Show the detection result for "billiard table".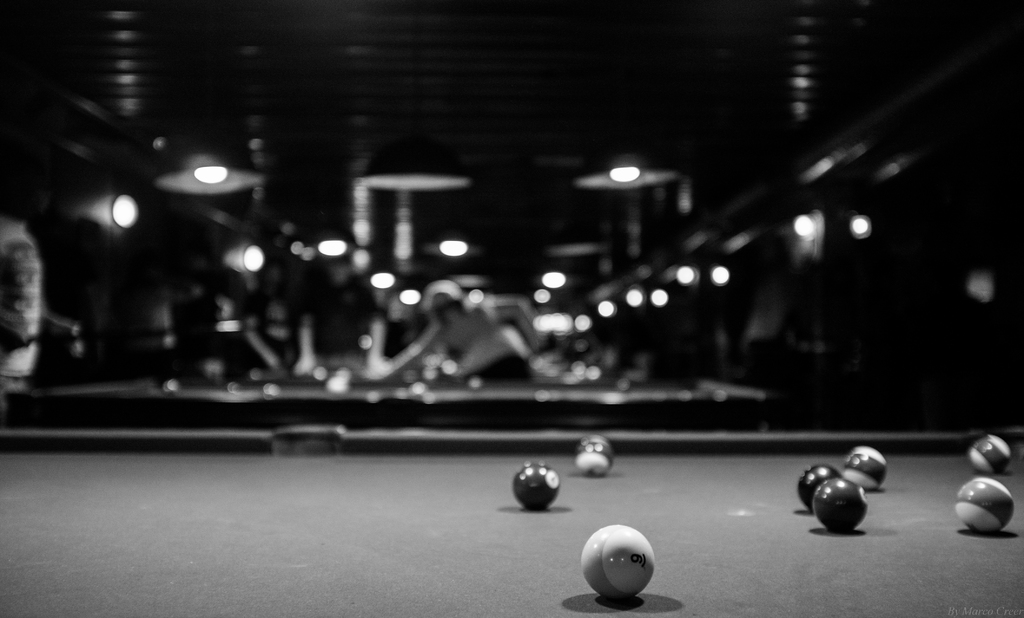
select_region(2, 429, 1023, 617).
